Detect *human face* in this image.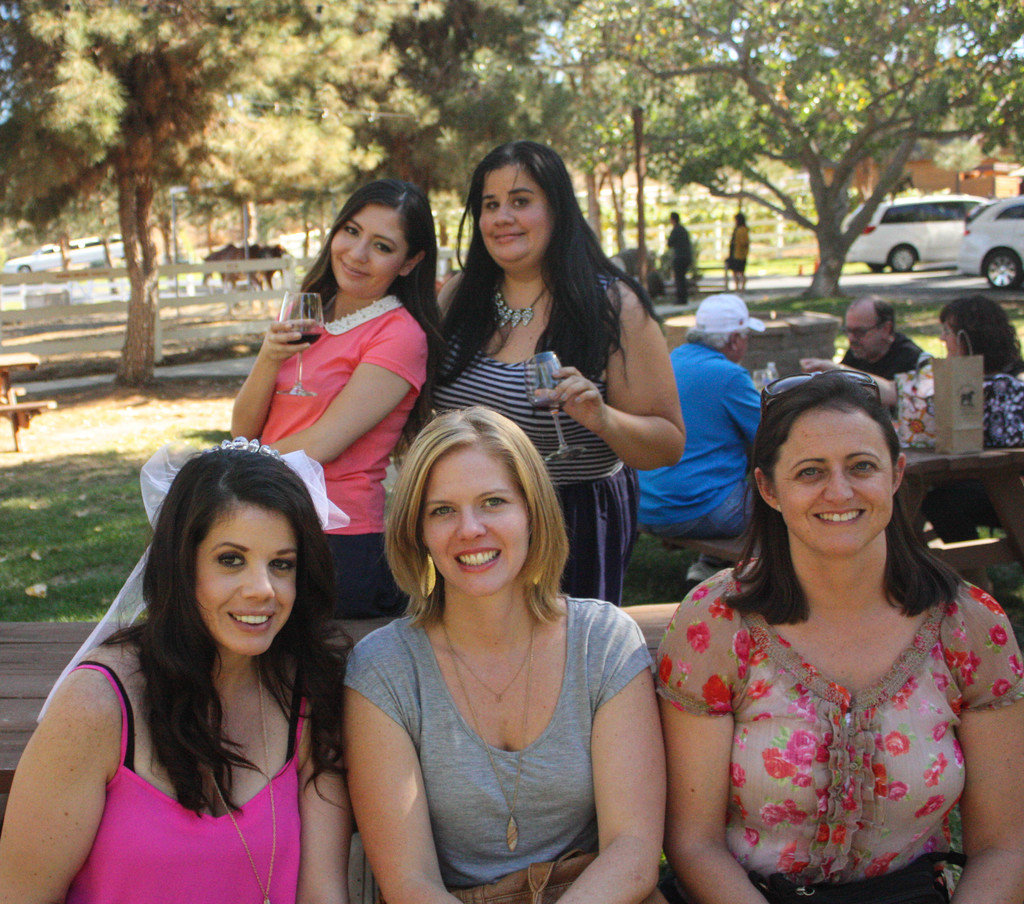
Detection: [420, 446, 527, 607].
